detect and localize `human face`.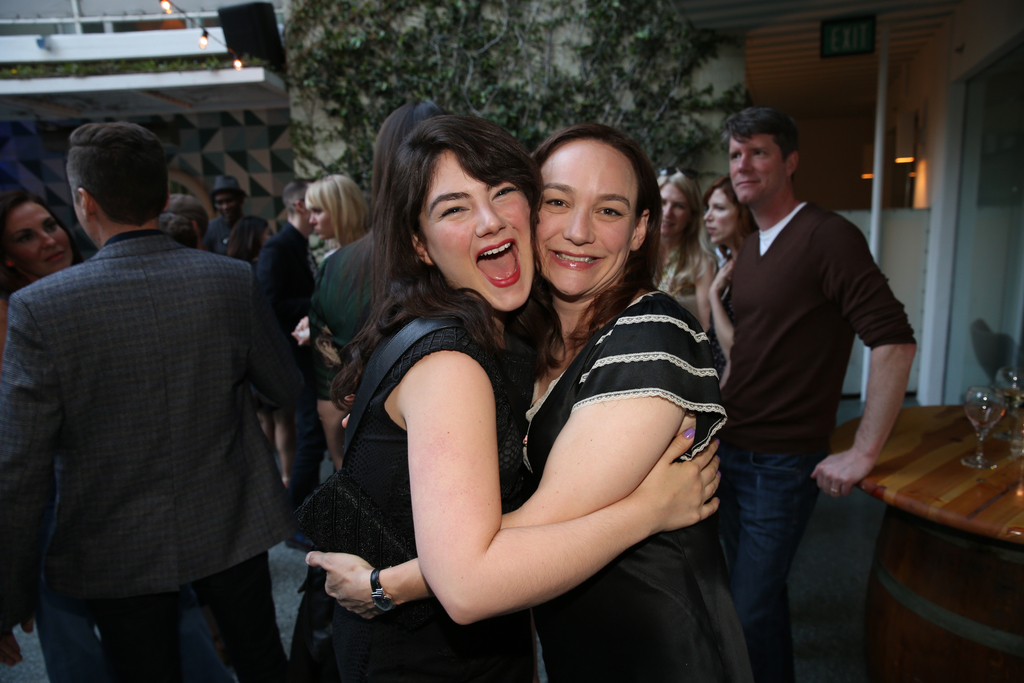
Localized at [703, 188, 738, 247].
